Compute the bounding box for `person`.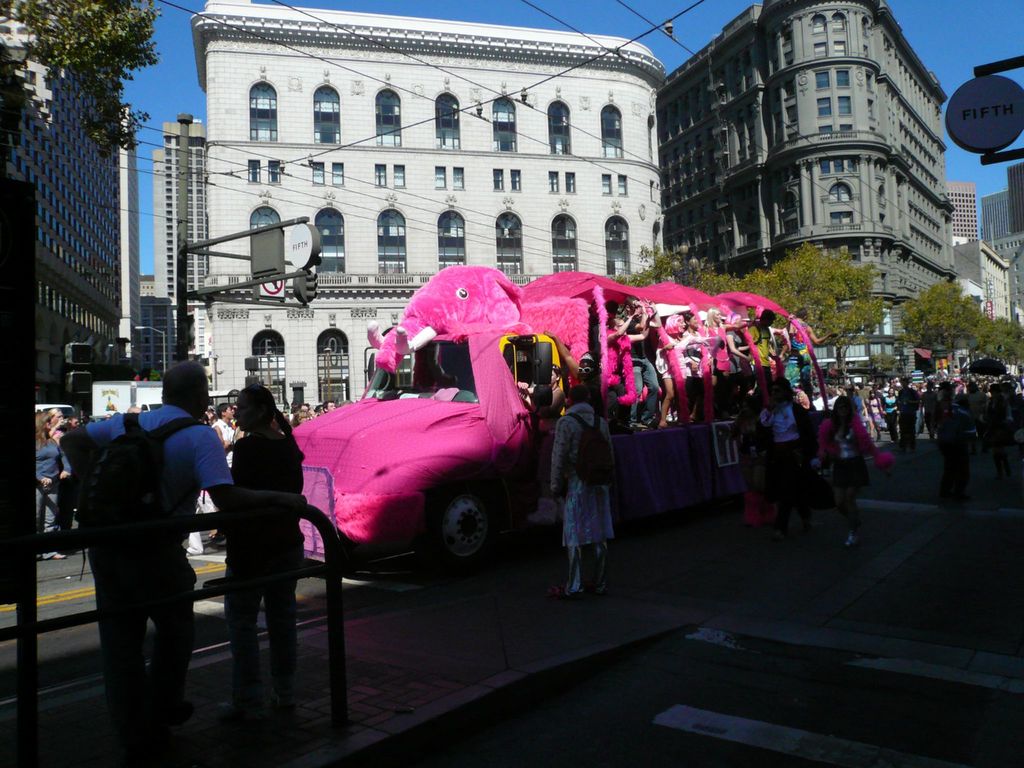
BBox(977, 372, 1023, 488).
